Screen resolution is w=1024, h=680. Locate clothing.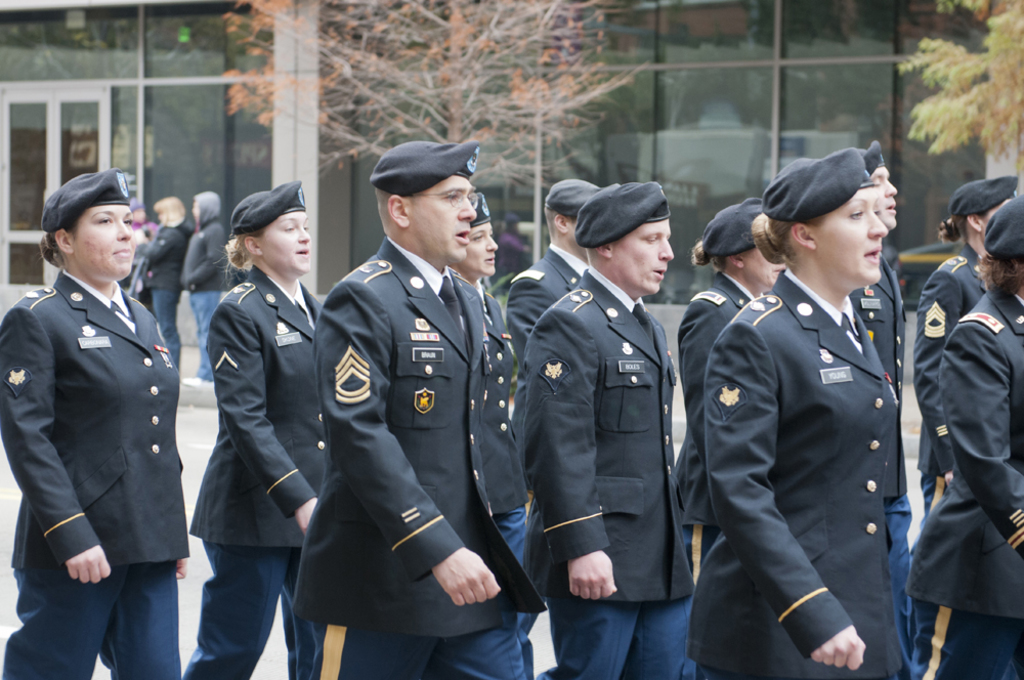
bbox=[712, 270, 903, 679].
